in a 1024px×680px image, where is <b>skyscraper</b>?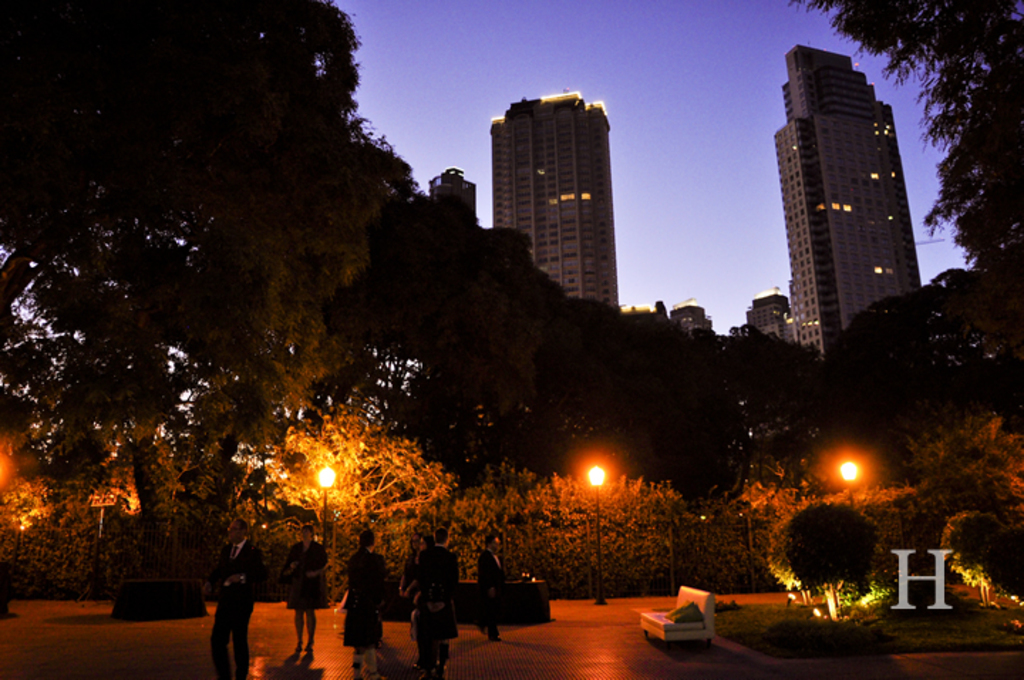
x1=491 y1=80 x2=624 y2=326.
